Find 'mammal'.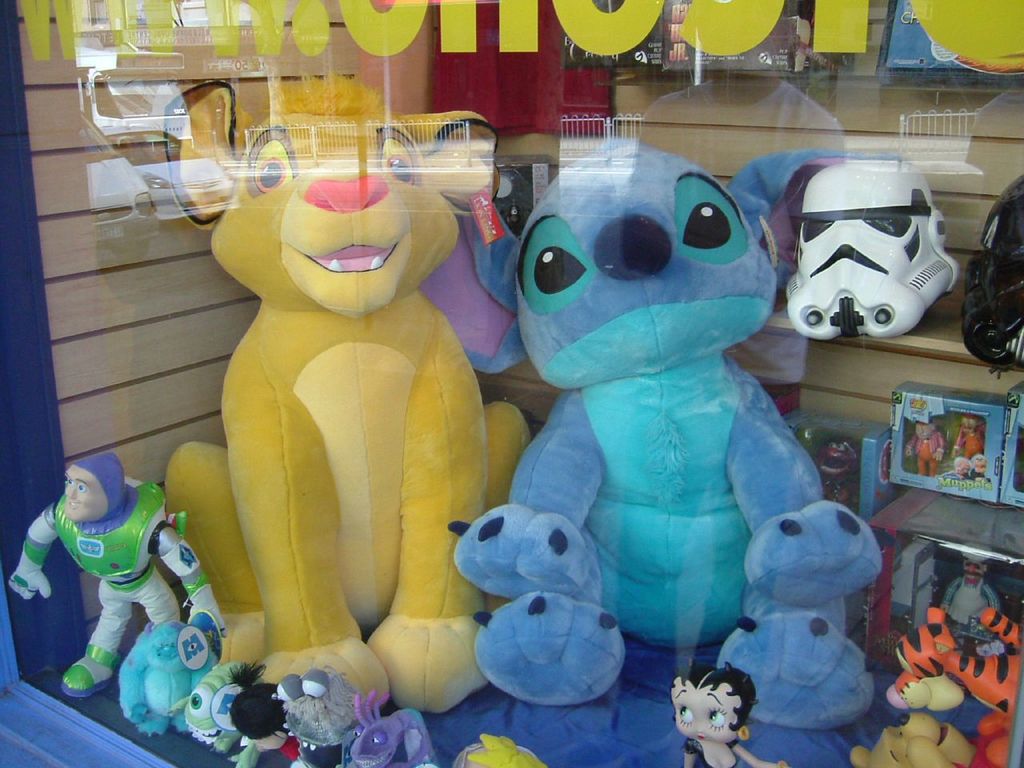
box=[161, 80, 532, 714].
